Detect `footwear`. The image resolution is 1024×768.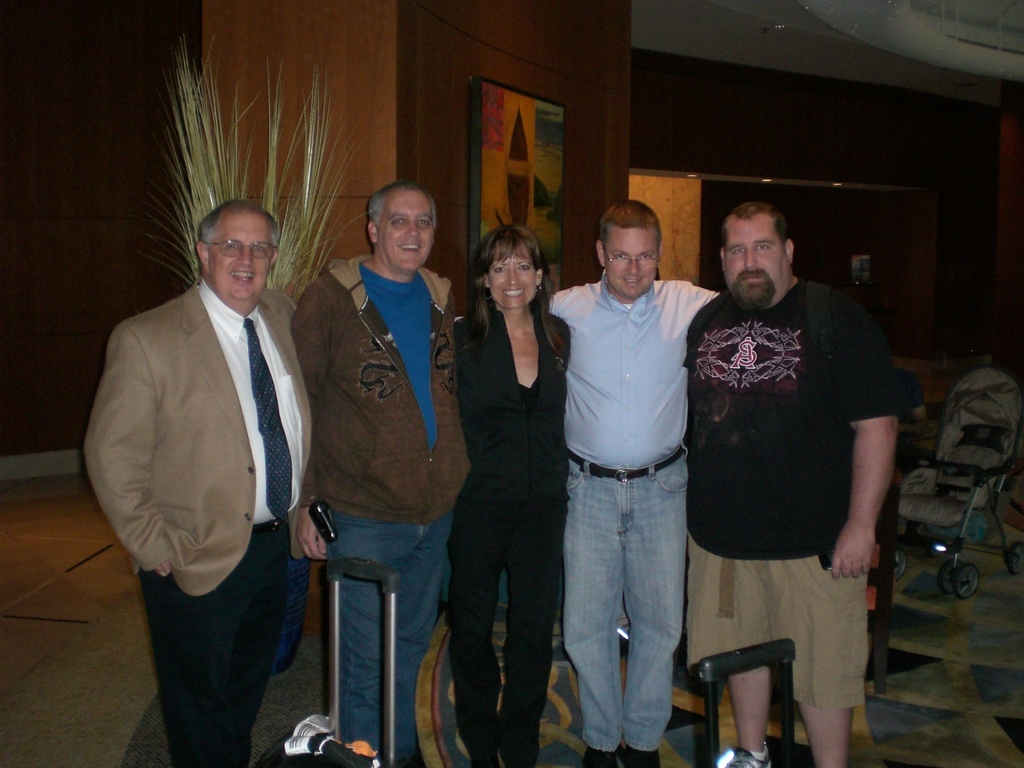
detection(626, 750, 664, 767).
